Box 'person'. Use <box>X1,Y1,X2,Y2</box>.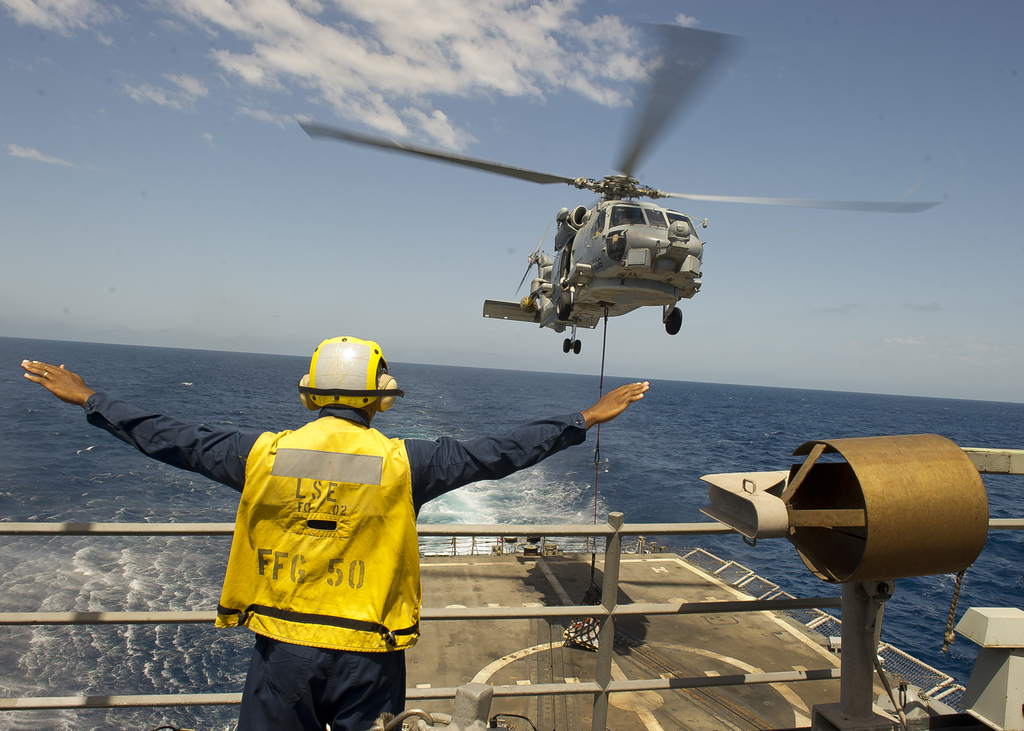
<box>18,325,649,730</box>.
